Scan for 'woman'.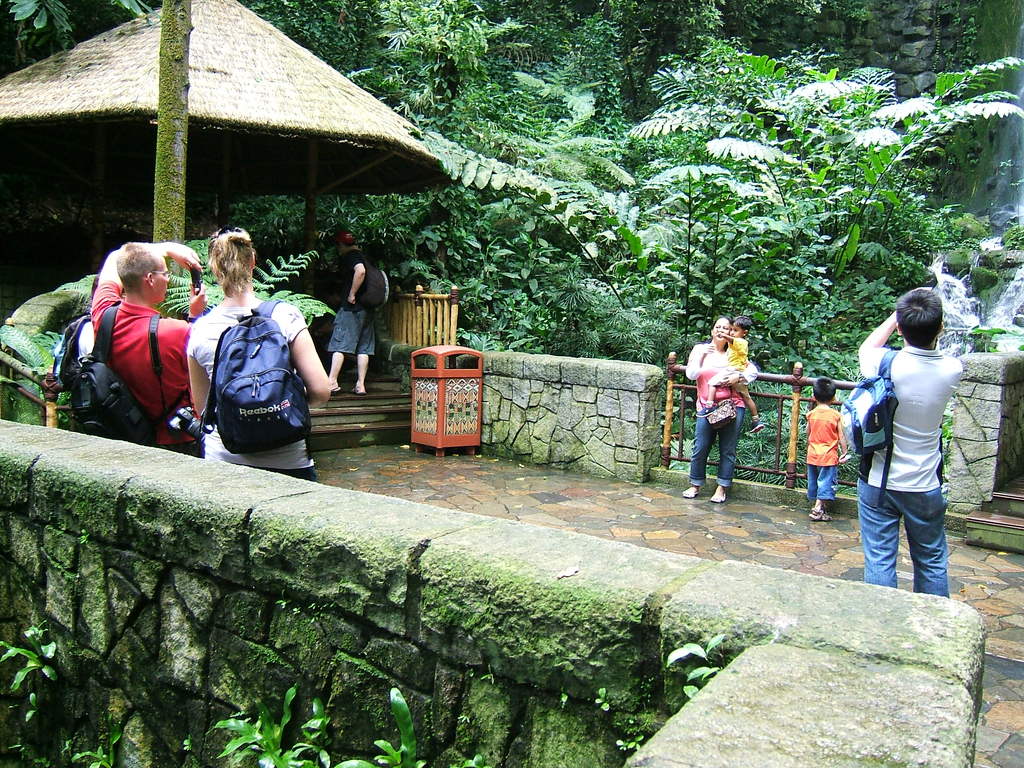
Scan result: <box>170,230,321,492</box>.
